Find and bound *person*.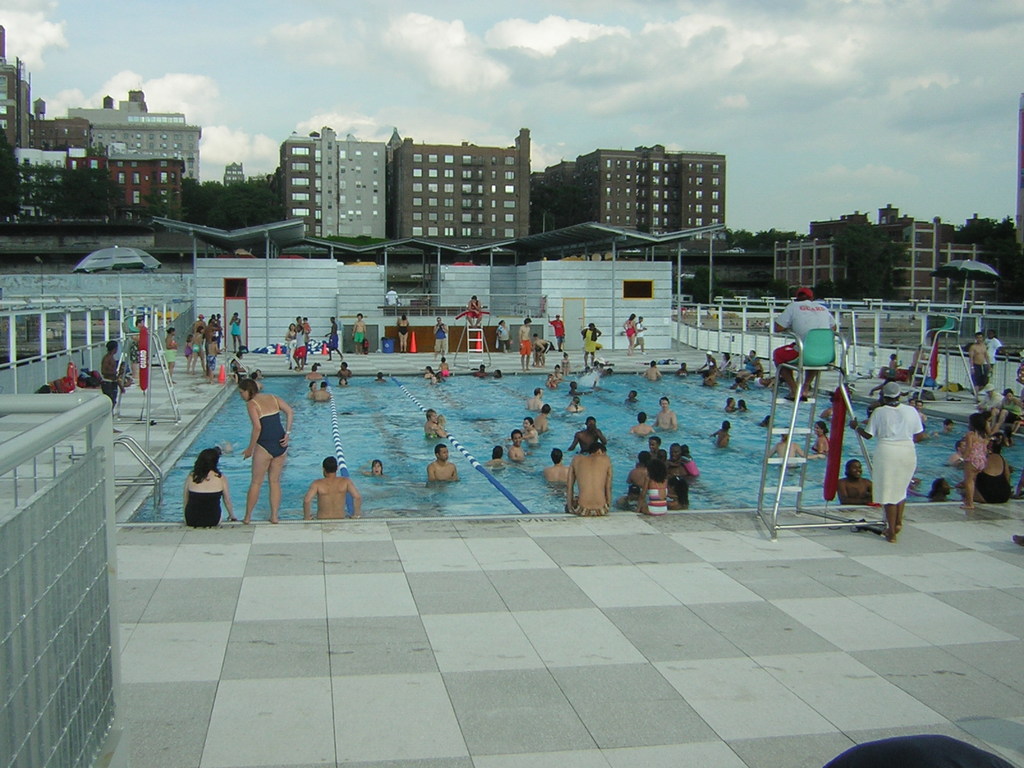
Bound: 562, 395, 582, 411.
